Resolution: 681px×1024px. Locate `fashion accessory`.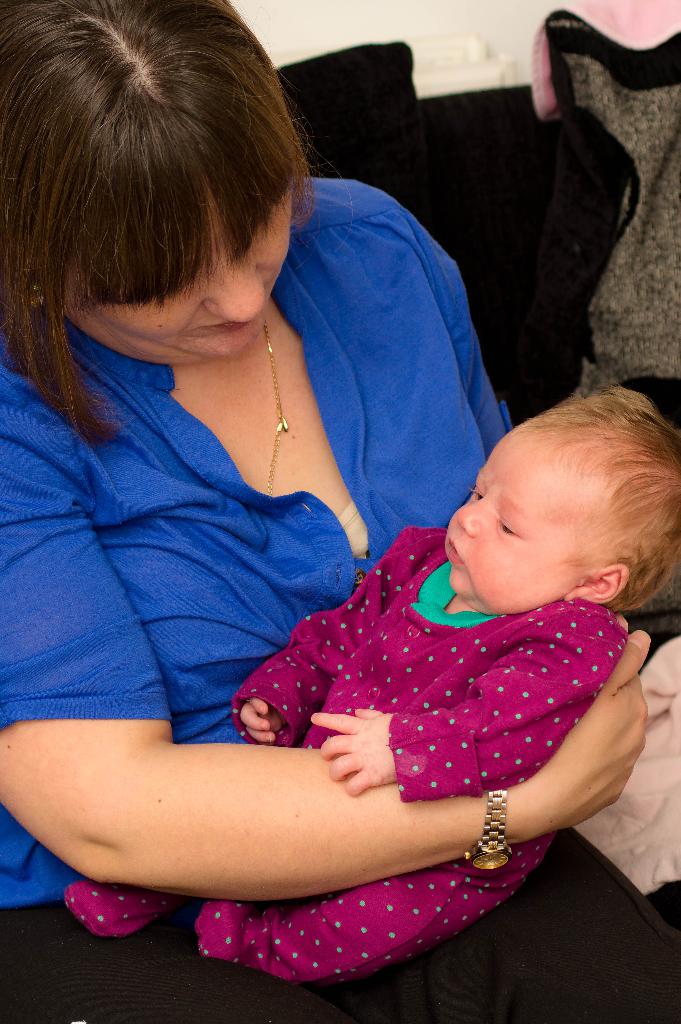
bbox=(264, 314, 294, 495).
